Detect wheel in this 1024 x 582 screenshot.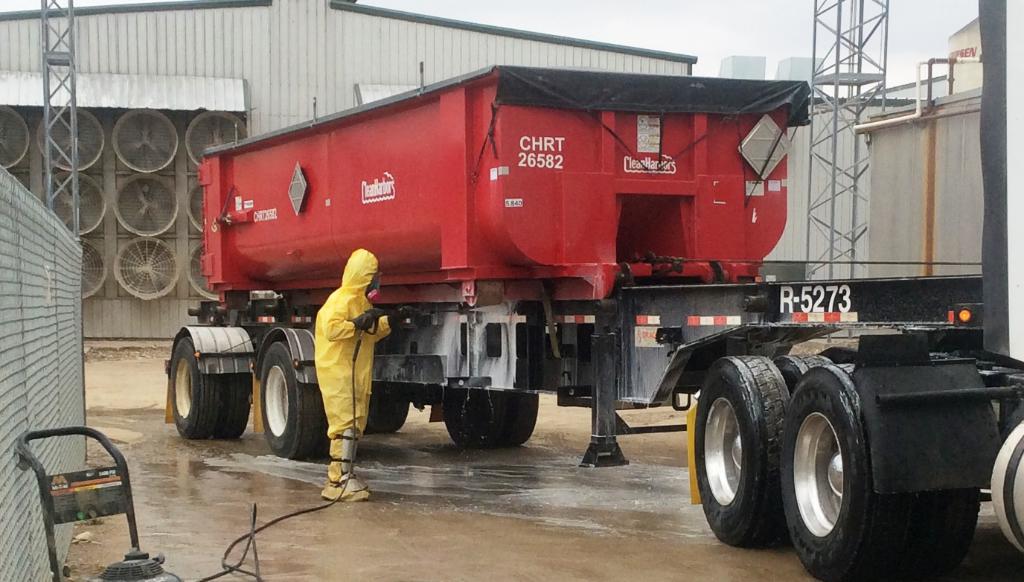
Detection: 367 403 409 430.
